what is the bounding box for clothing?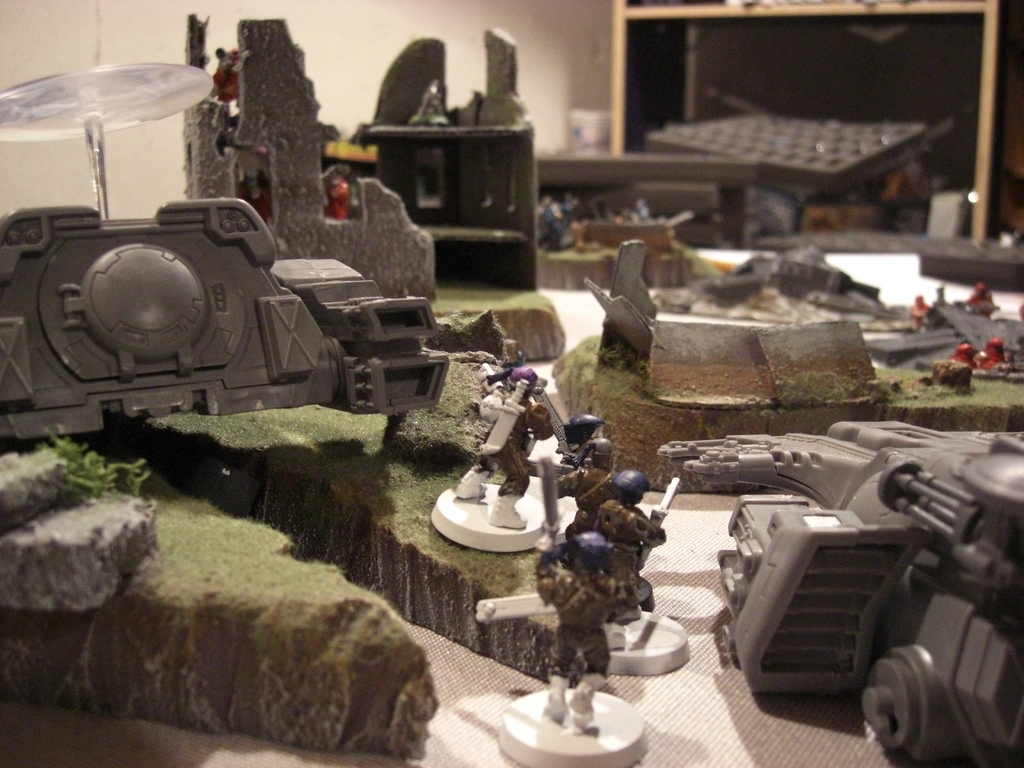
bbox=[554, 467, 609, 535].
